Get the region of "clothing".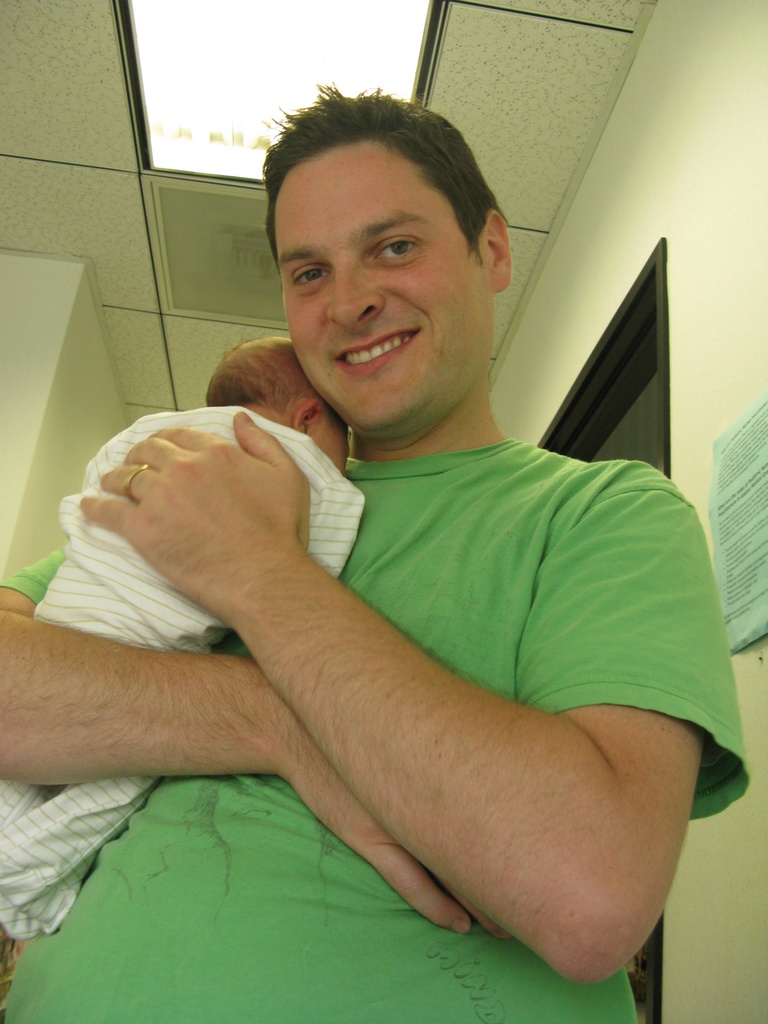
(left=0, top=431, right=751, bottom=1019).
